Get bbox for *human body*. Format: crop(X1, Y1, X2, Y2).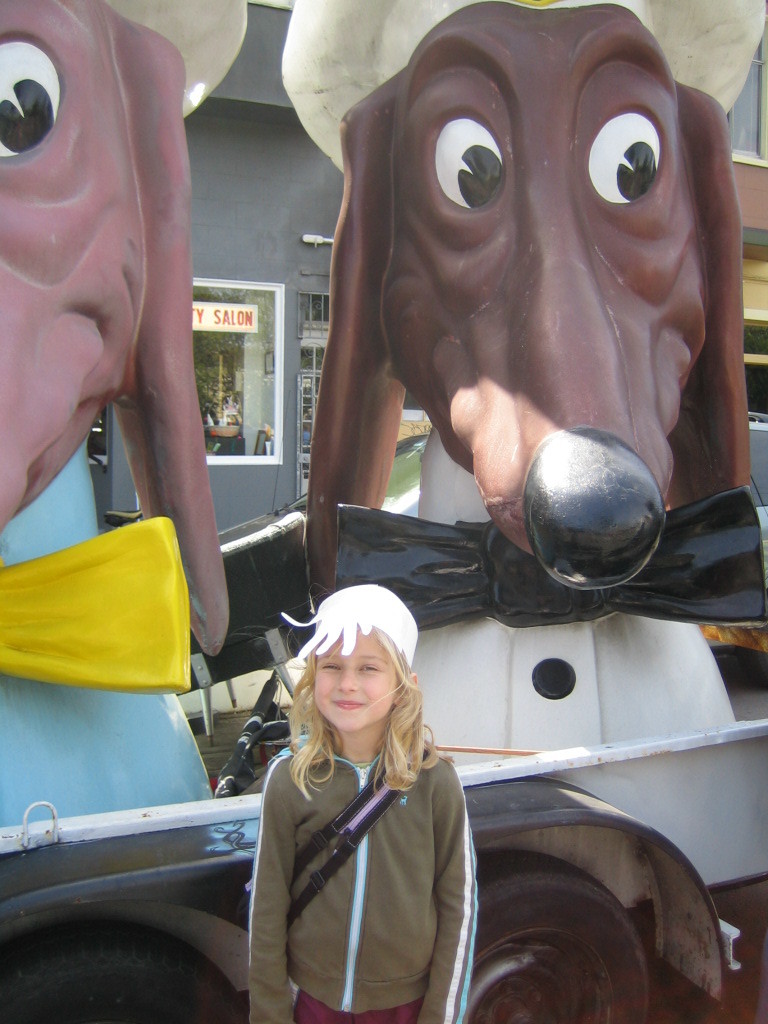
crop(234, 571, 500, 1023).
